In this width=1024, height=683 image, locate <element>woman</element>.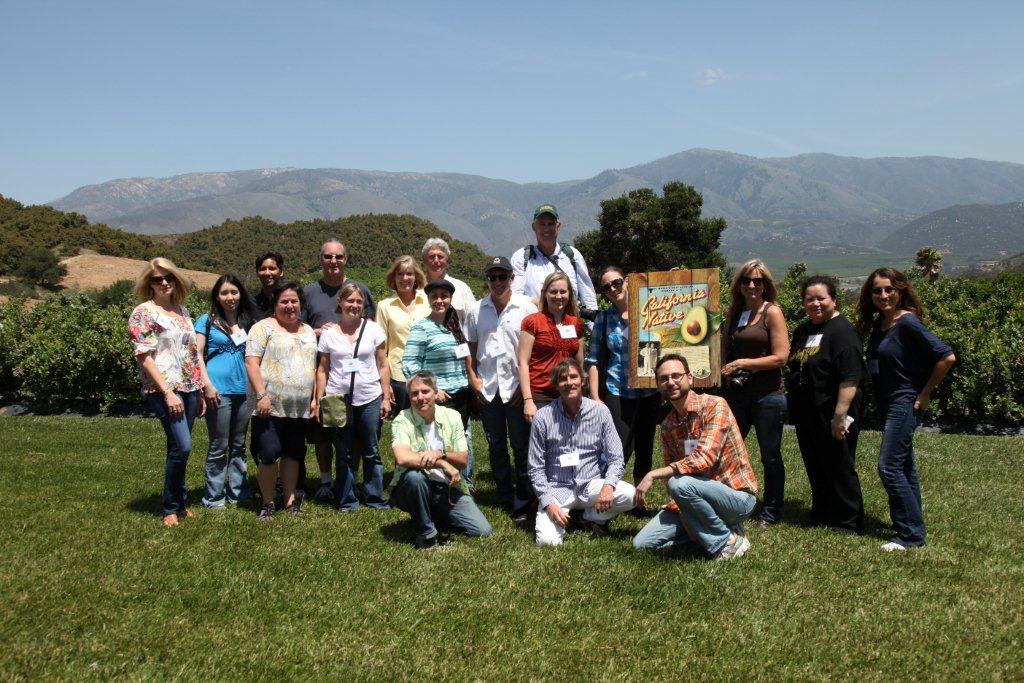
Bounding box: pyautogui.locateOnScreen(850, 268, 958, 549).
